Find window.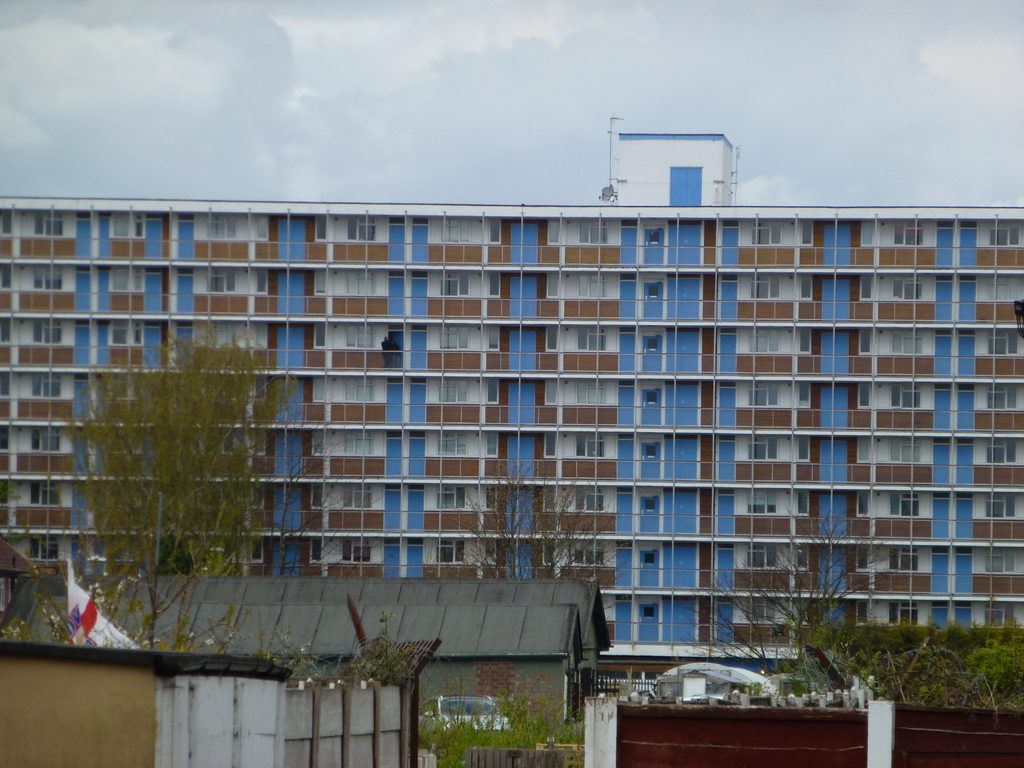
426 265 513 316.
